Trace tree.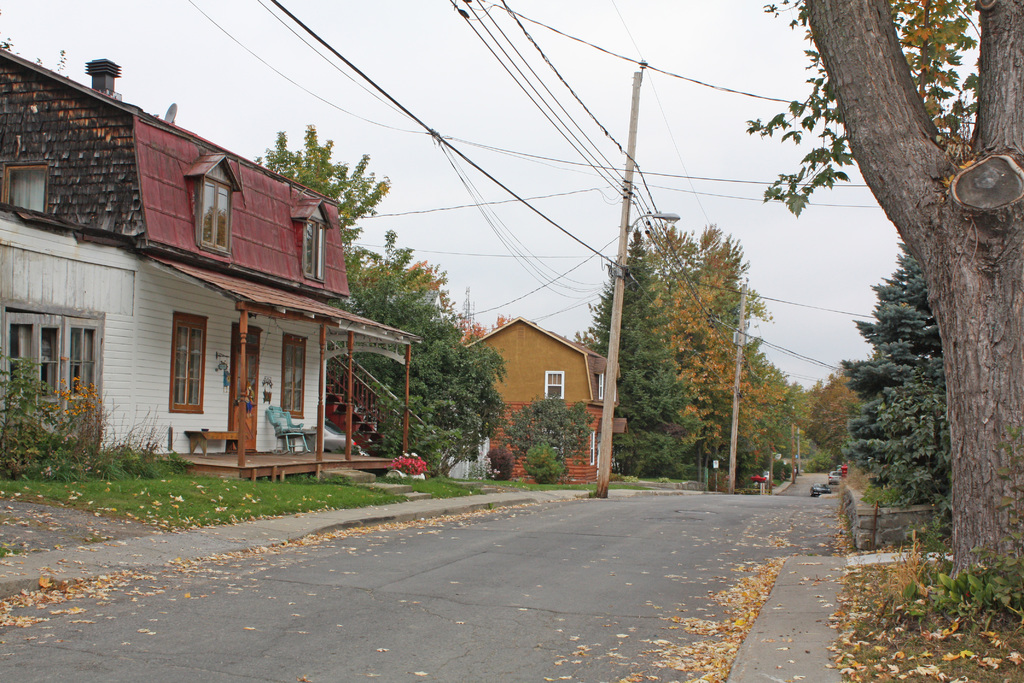
Traced to [x1=792, y1=352, x2=862, y2=456].
